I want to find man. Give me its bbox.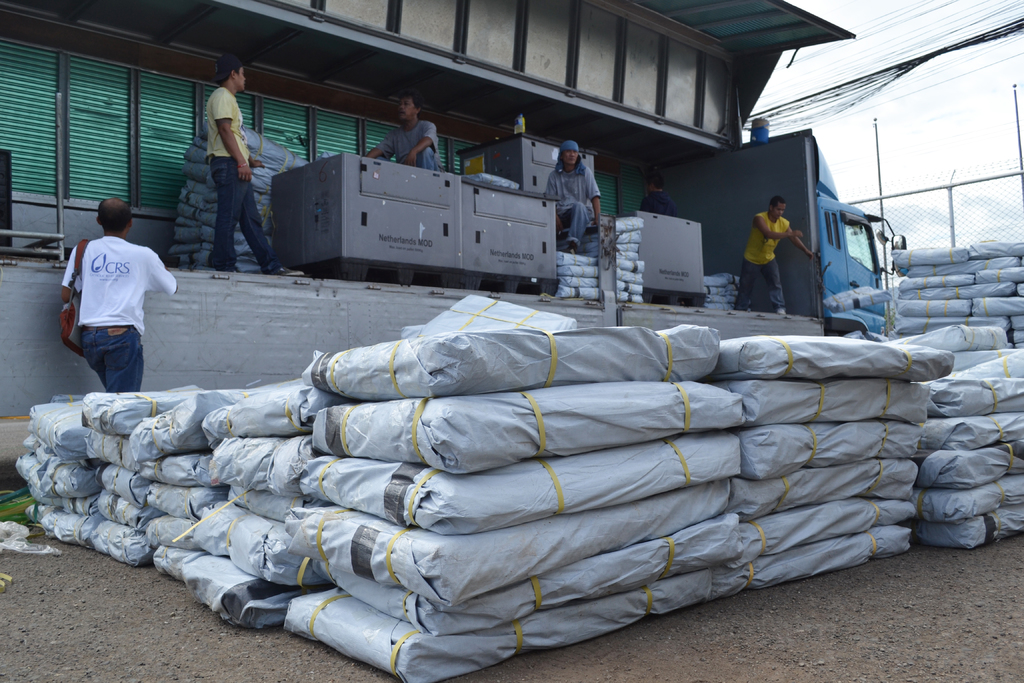
x1=56, y1=193, x2=167, y2=397.
